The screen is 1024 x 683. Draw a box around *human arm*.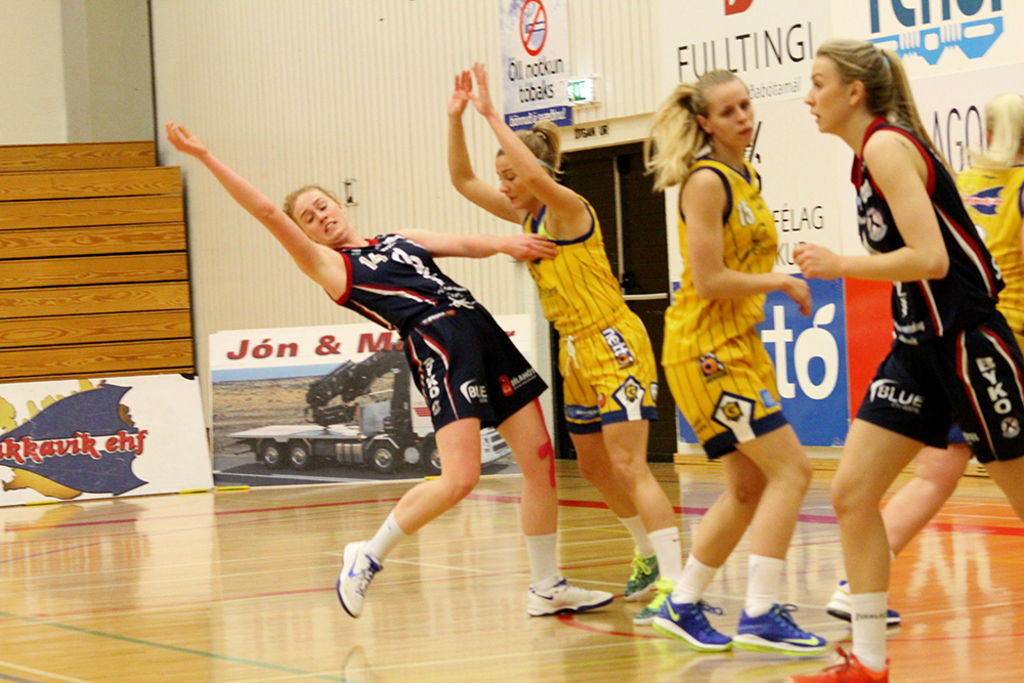
left=444, top=67, right=527, bottom=226.
